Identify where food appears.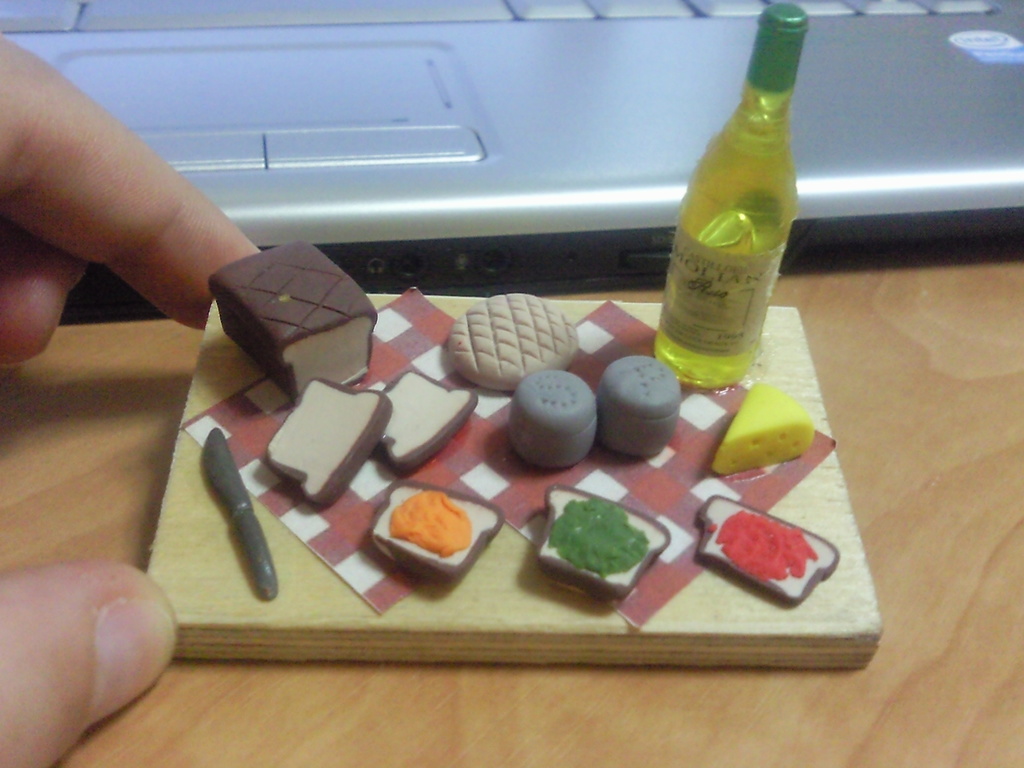
Appears at [268, 376, 397, 511].
